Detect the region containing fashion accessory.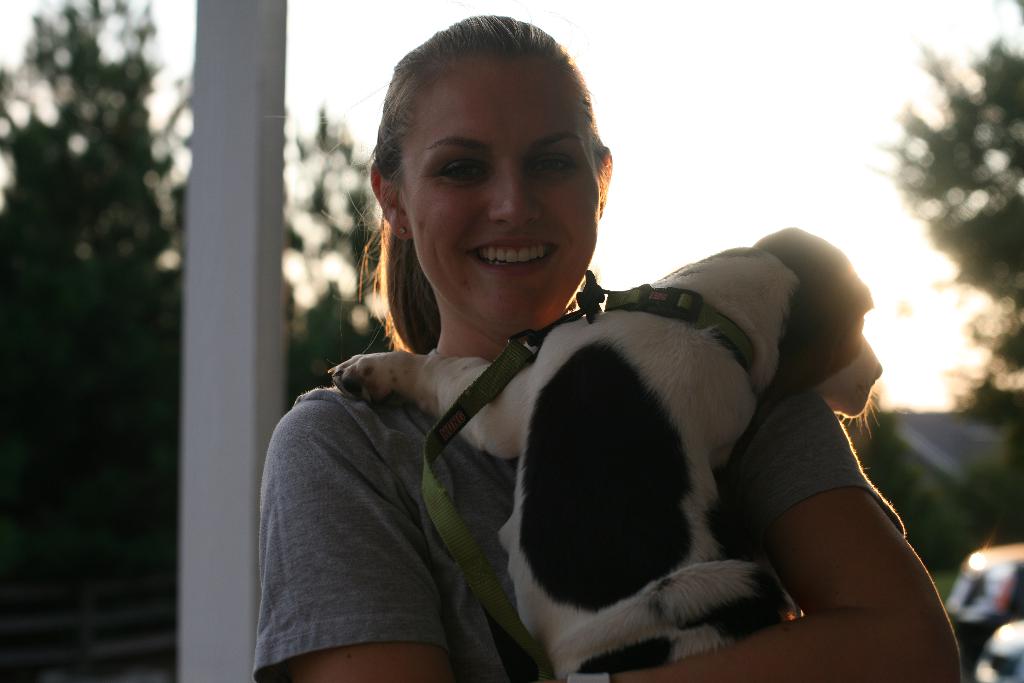
(x1=568, y1=674, x2=609, y2=680).
